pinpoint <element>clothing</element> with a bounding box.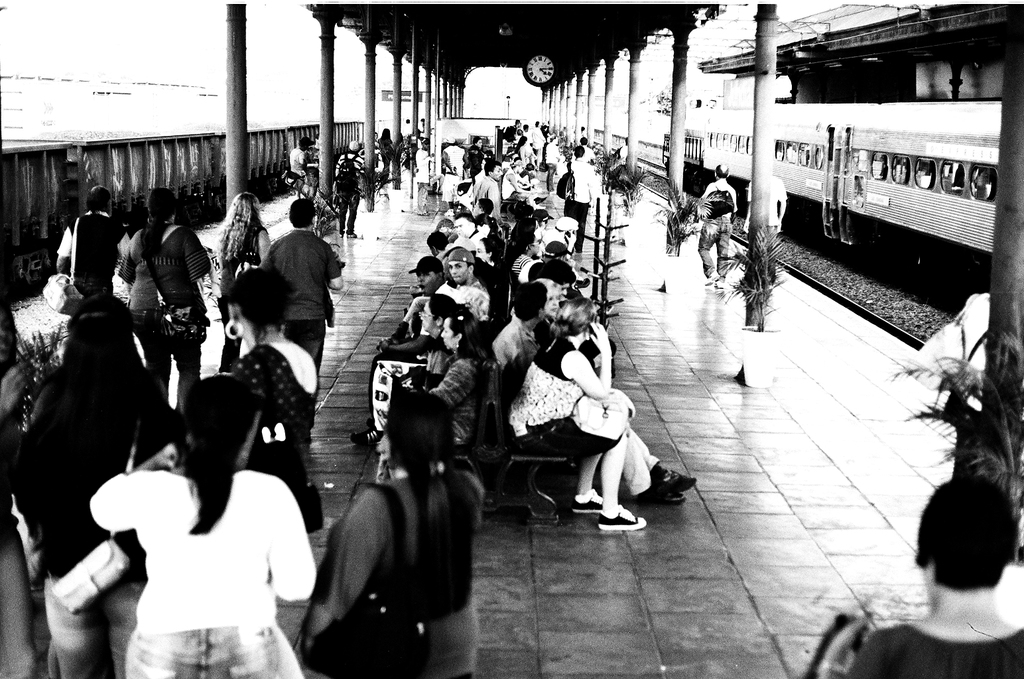
<bbox>335, 151, 366, 233</bbox>.
